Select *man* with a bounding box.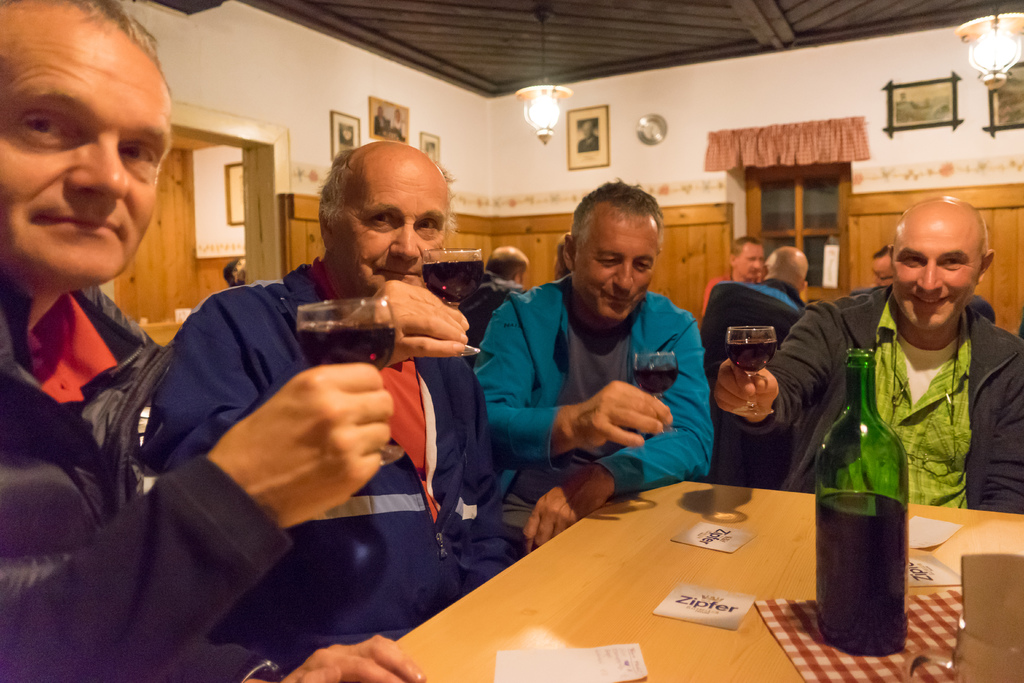
bbox=[138, 140, 520, 675].
